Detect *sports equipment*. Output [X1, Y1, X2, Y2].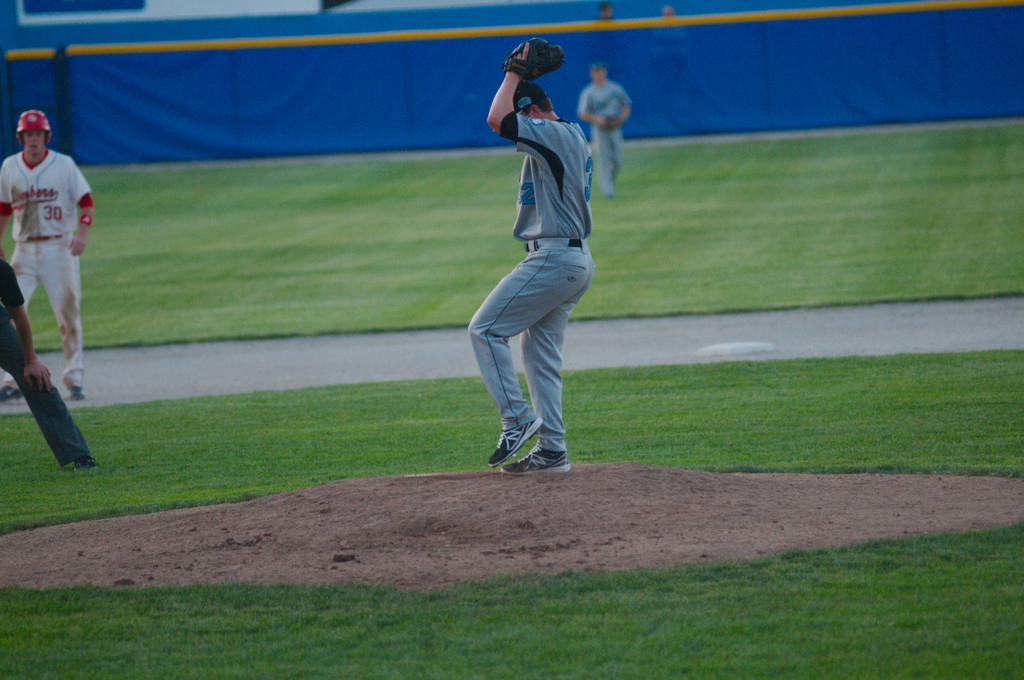
[73, 457, 98, 471].
